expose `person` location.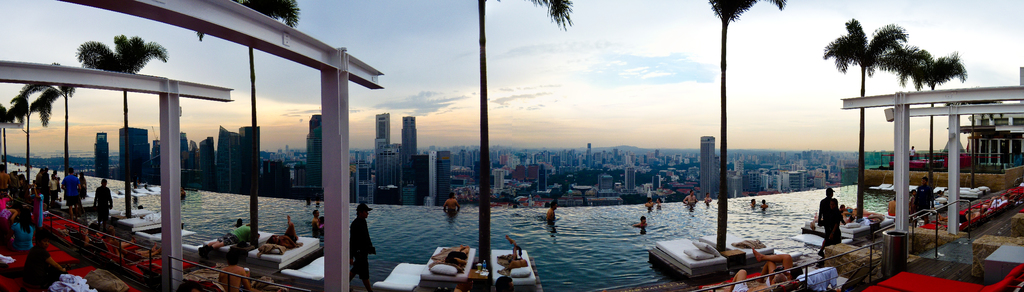
Exposed at (181, 187, 186, 197).
